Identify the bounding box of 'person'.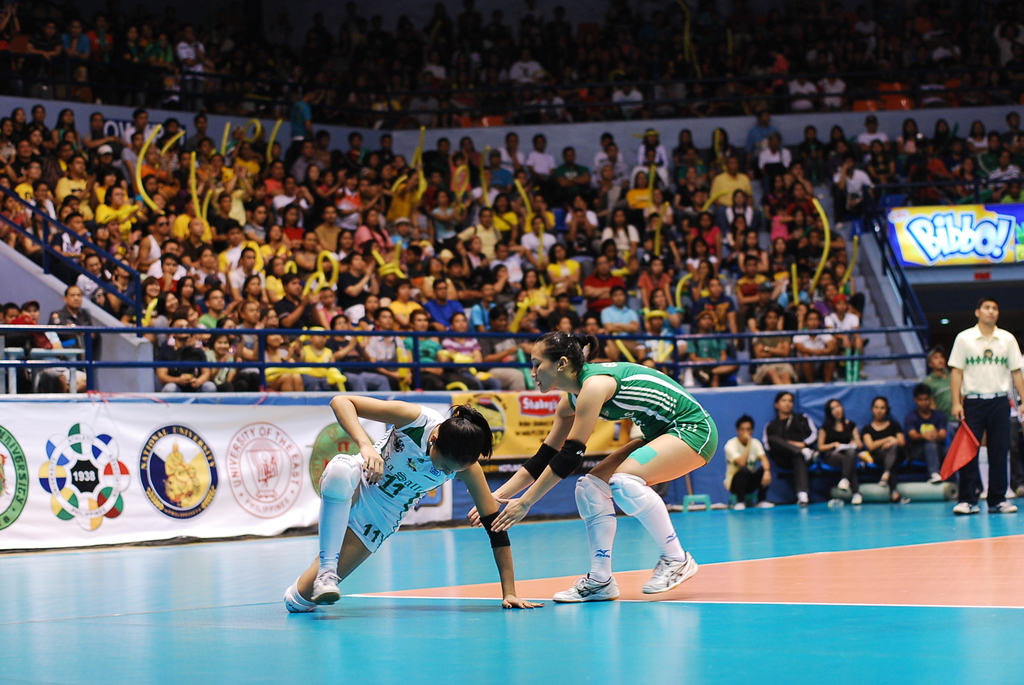
{"left": 66, "top": 196, "right": 84, "bottom": 213}.
